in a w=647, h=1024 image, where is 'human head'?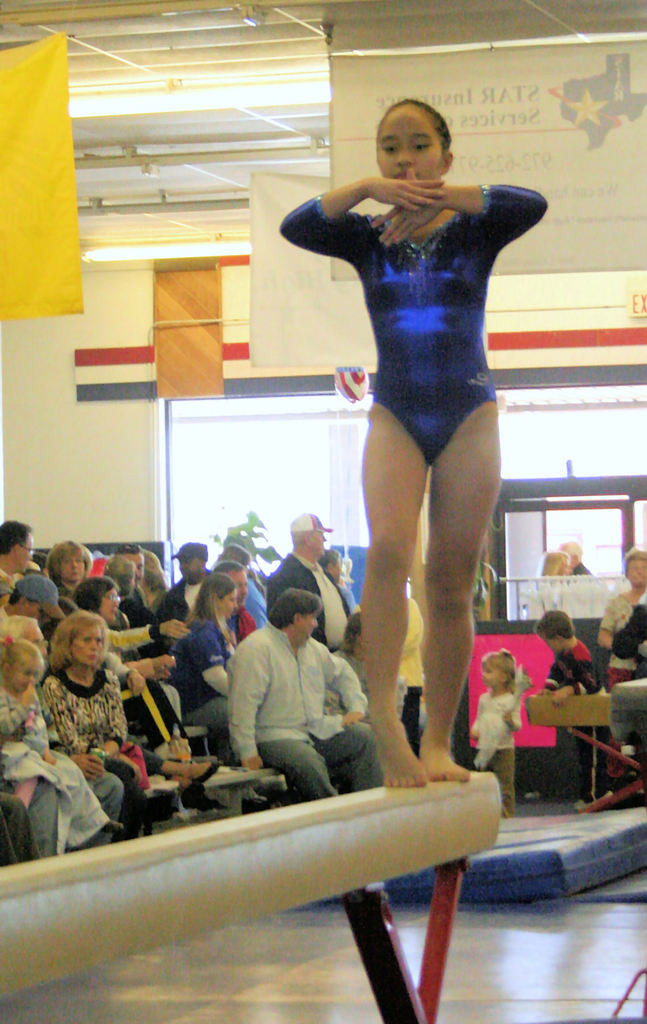
BBox(211, 559, 252, 603).
